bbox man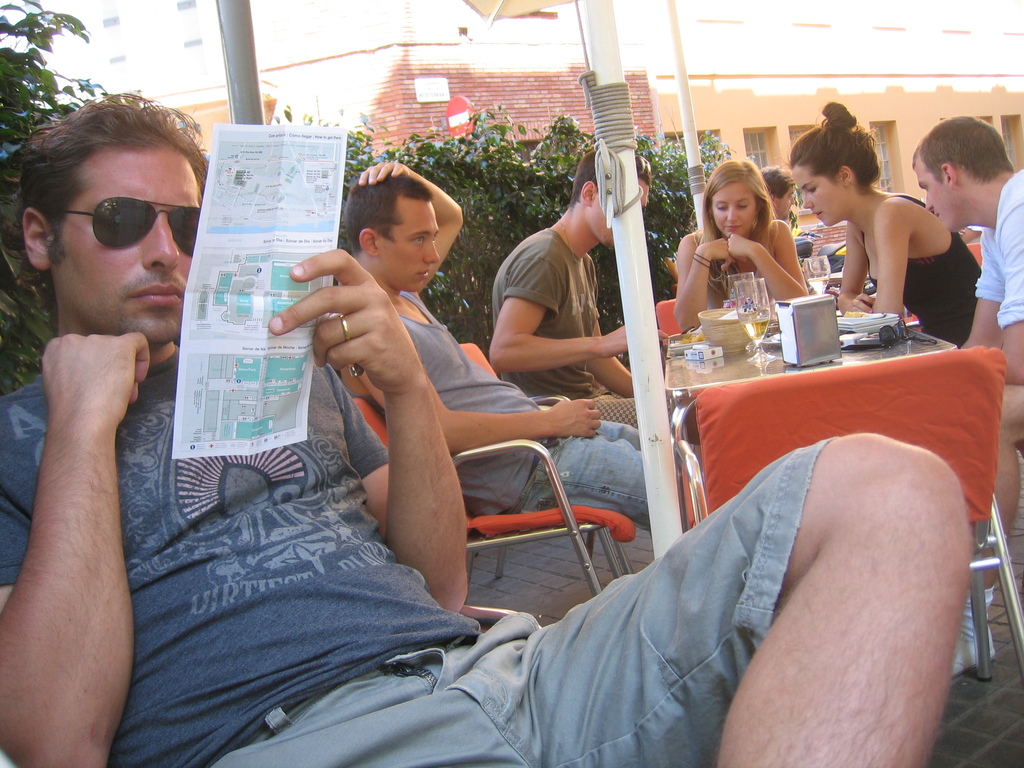
bbox=(0, 81, 973, 765)
